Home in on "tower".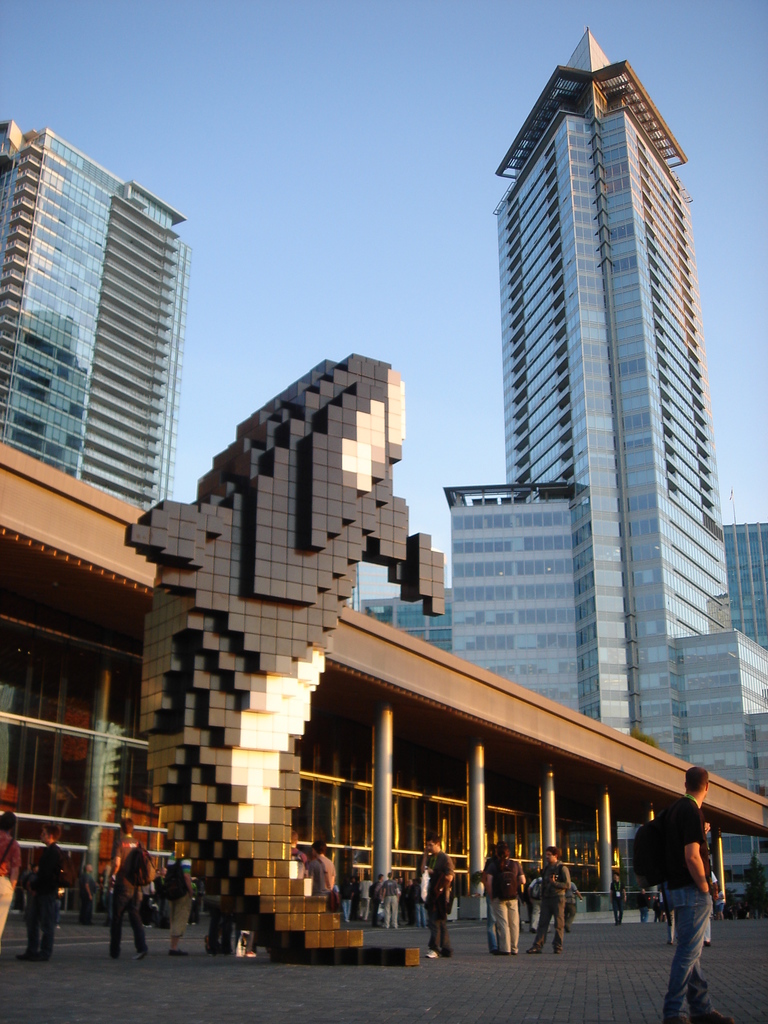
Homed in at (x1=450, y1=483, x2=596, y2=724).
